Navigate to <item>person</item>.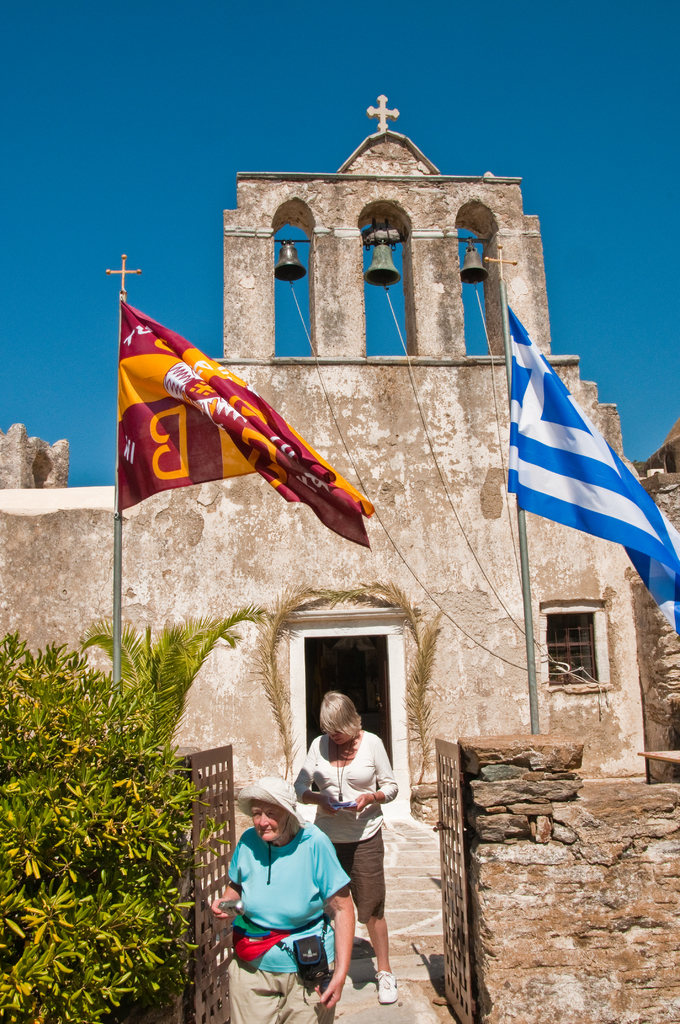
Navigation target: select_region(211, 776, 357, 1023).
